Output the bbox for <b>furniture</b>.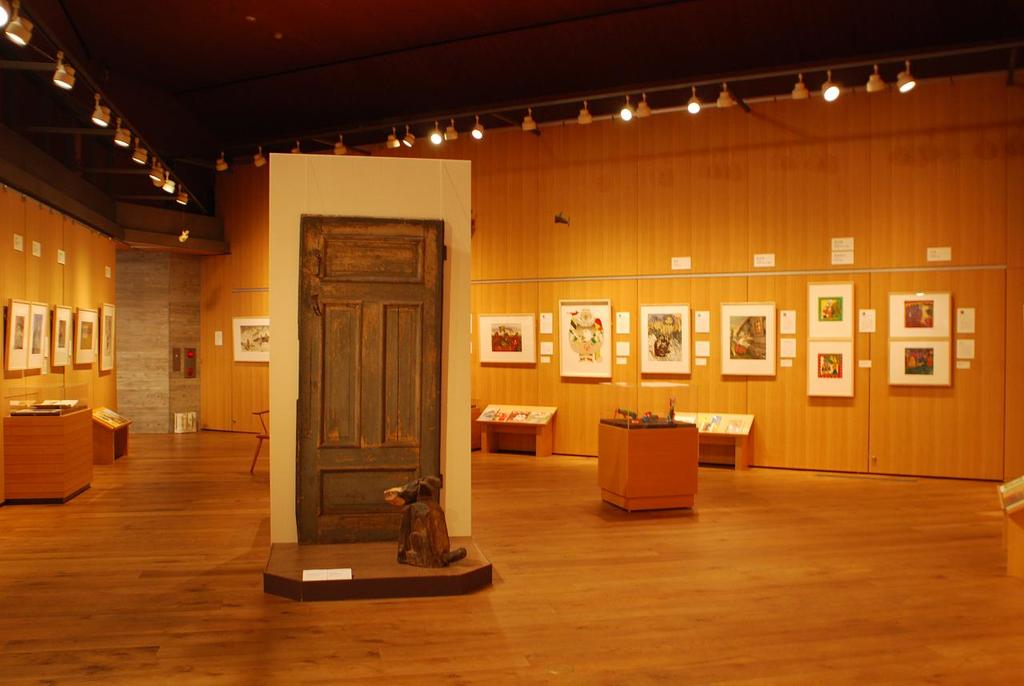
0, 398, 90, 495.
